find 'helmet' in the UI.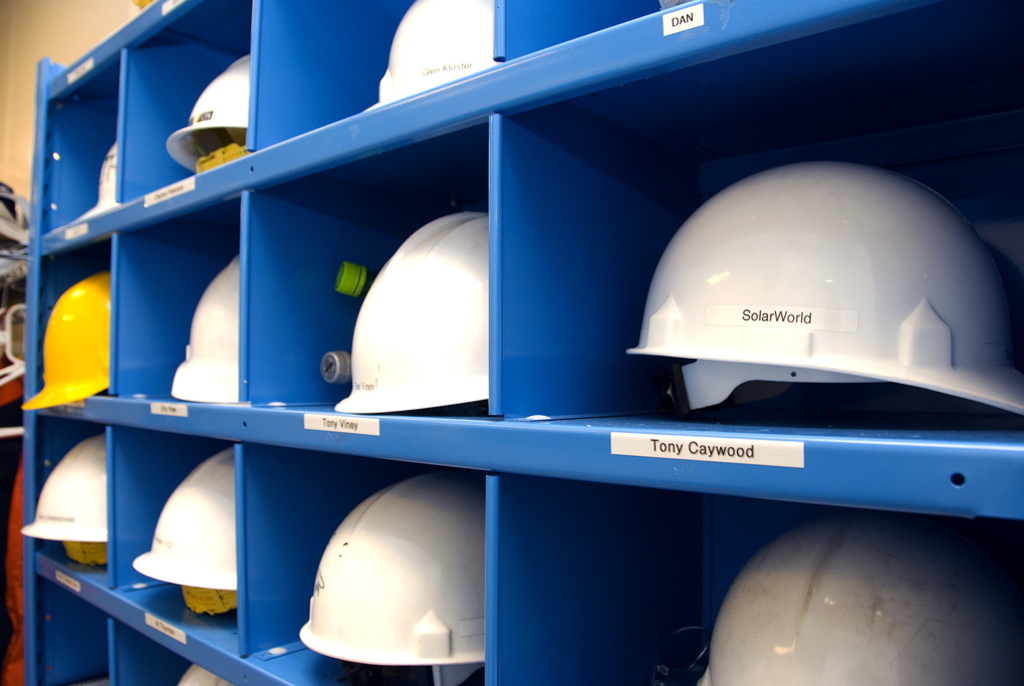
UI element at <region>134, 444, 236, 619</region>.
